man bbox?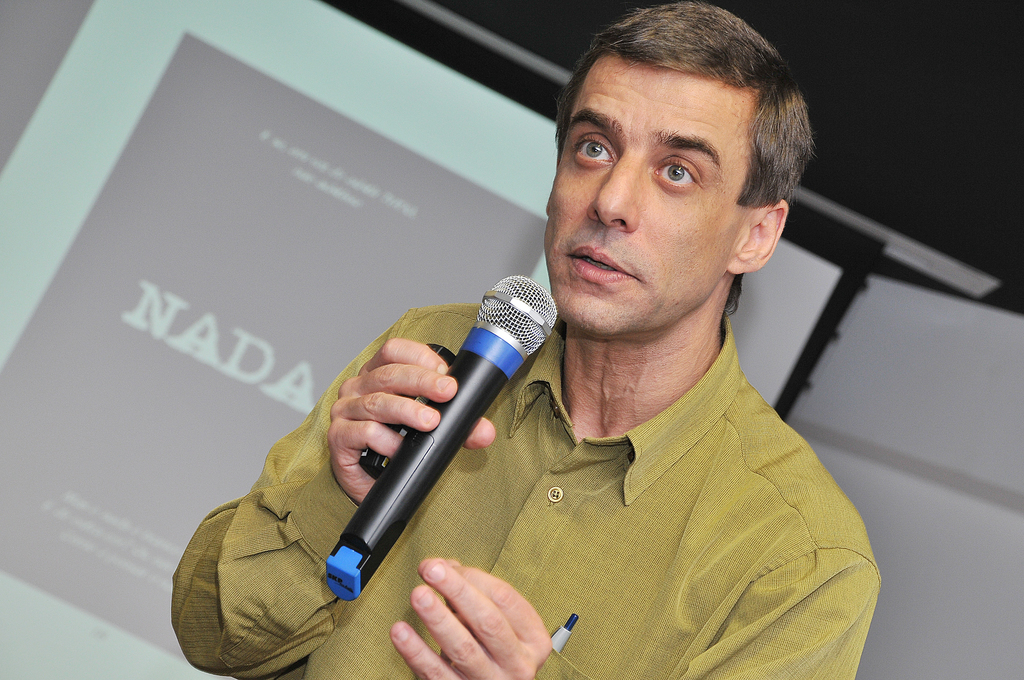
detection(265, 32, 927, 677)
